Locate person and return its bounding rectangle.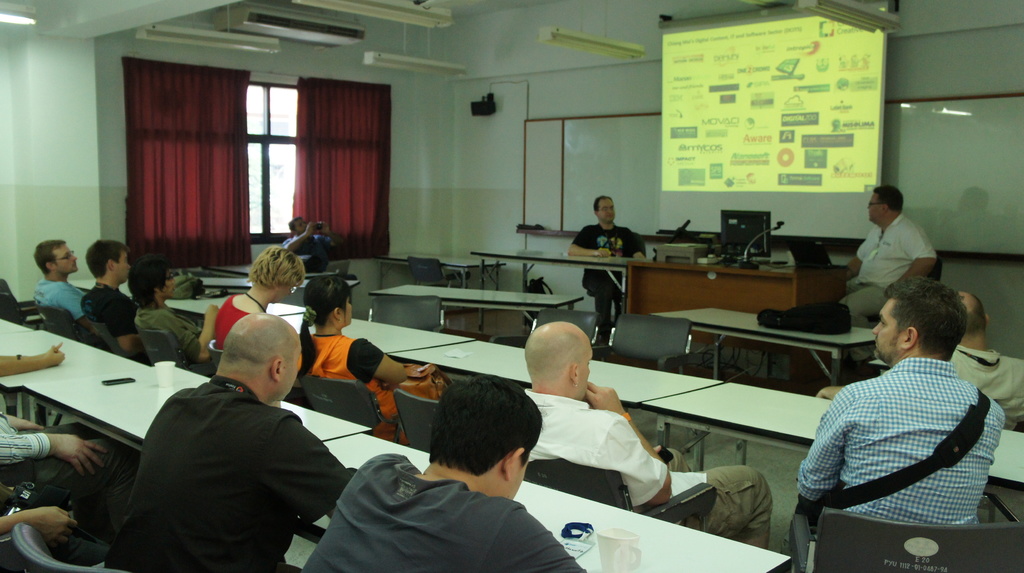
951/292/1023/440.
